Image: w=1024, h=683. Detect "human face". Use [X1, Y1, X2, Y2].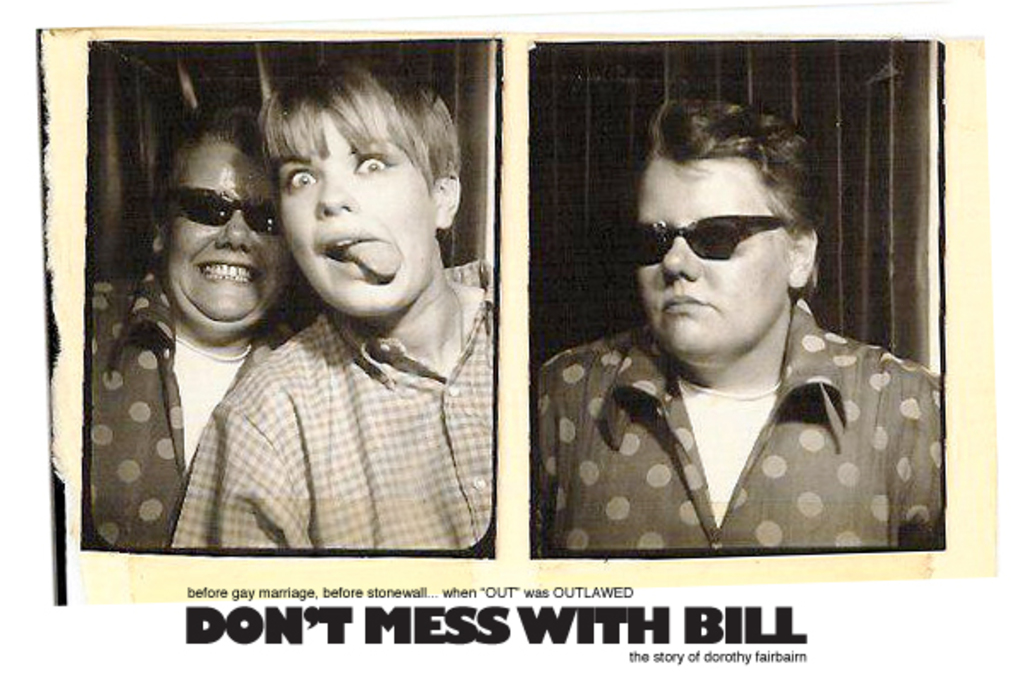
[280, 109, 435, 311].
